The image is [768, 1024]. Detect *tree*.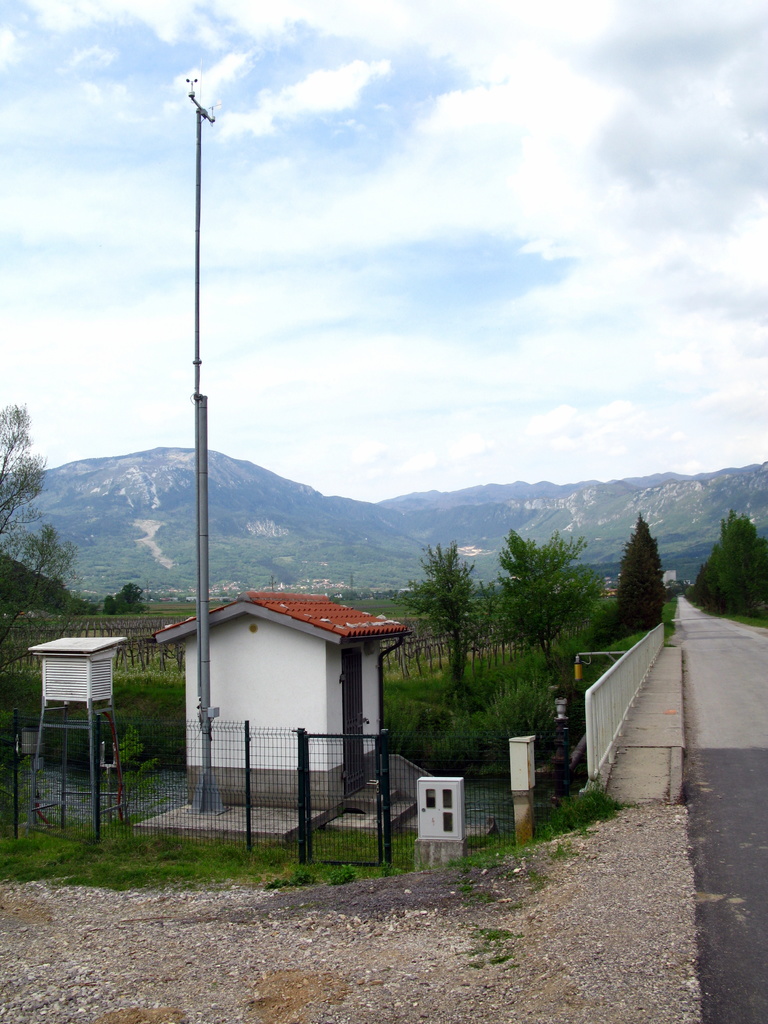
Detection: x1=615, y1=504, x2=669, y2=639.
